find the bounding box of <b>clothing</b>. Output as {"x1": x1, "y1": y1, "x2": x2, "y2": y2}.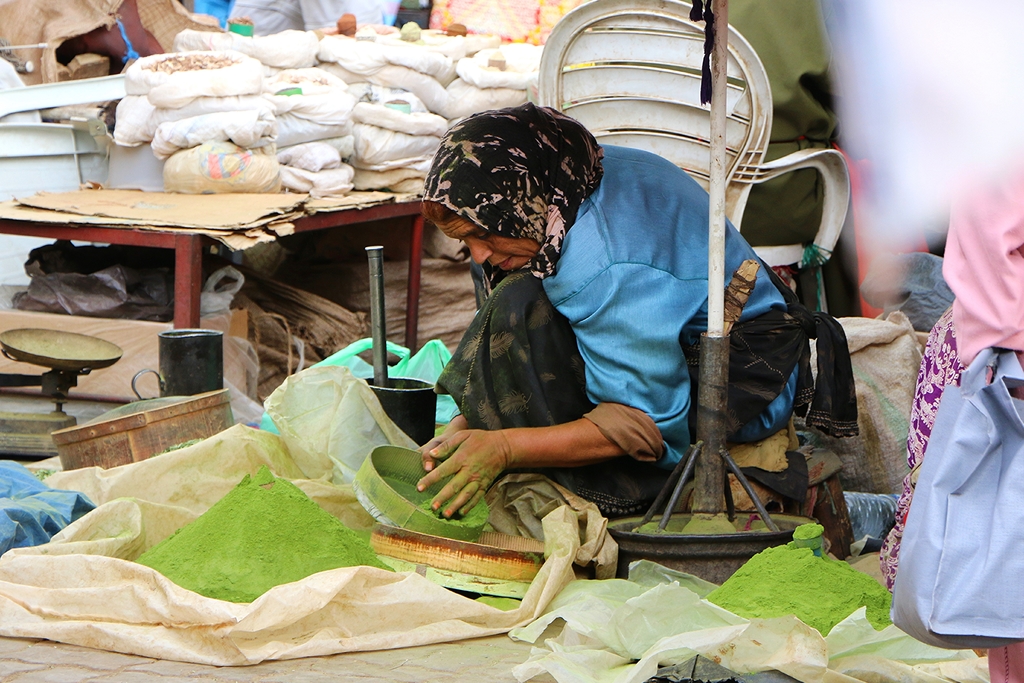
{"x1": 413, "y1": 149, "x2": 853, "y2": 521}.
